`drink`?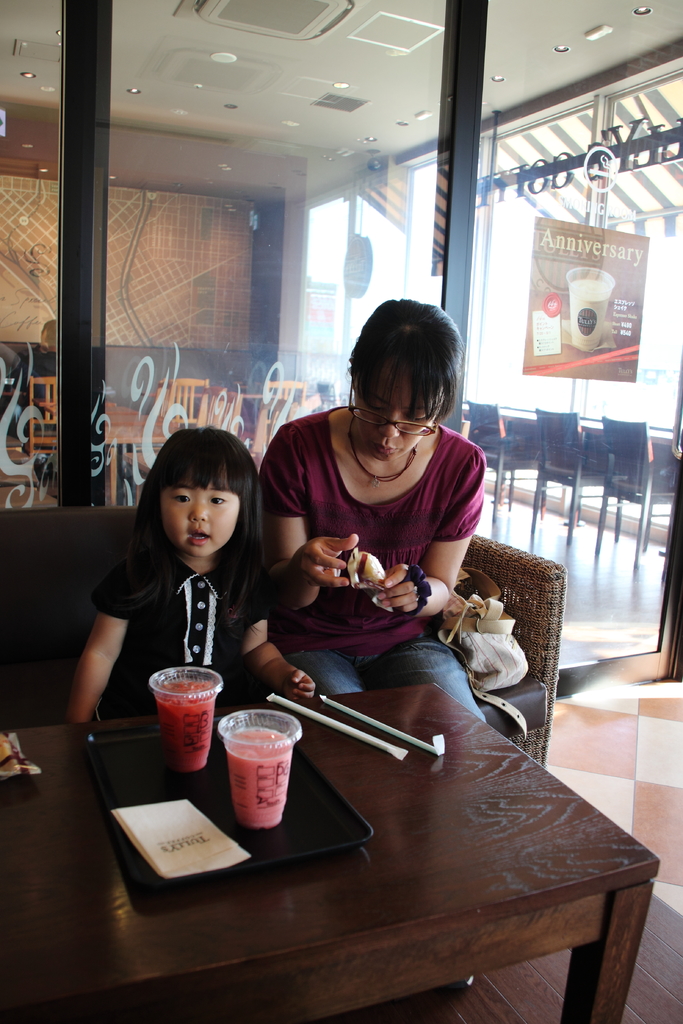
select_region(149, 668, 224, 784)
